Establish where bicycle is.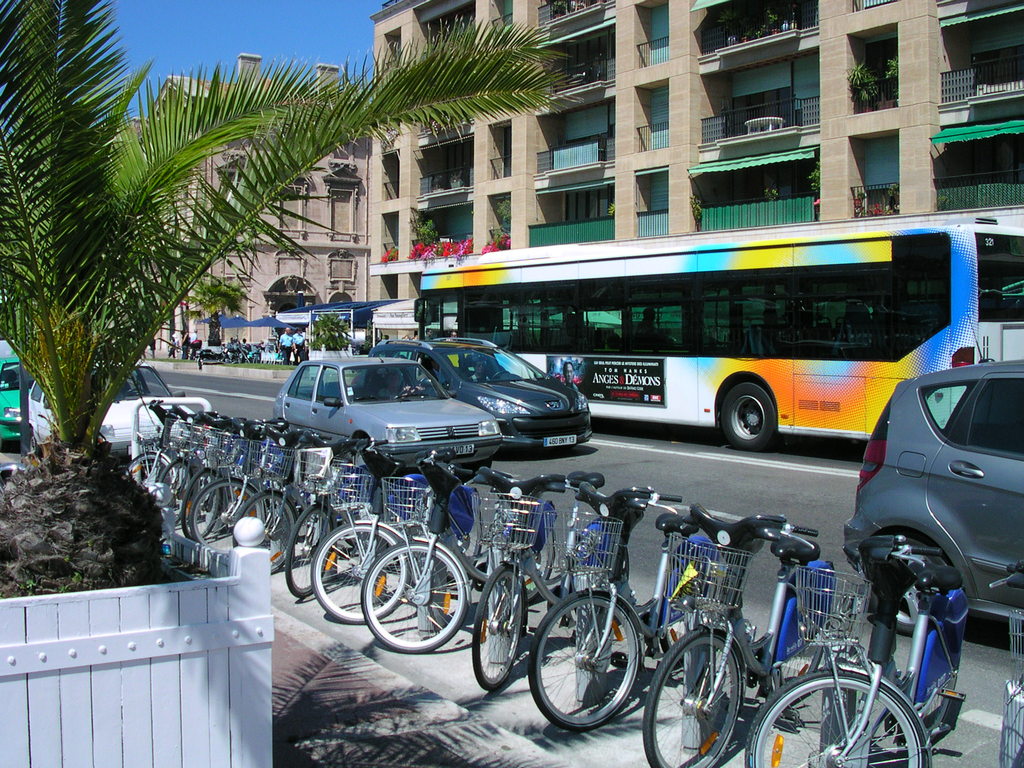
Established at x1=748, y1=535, x2=972, y2=767.
